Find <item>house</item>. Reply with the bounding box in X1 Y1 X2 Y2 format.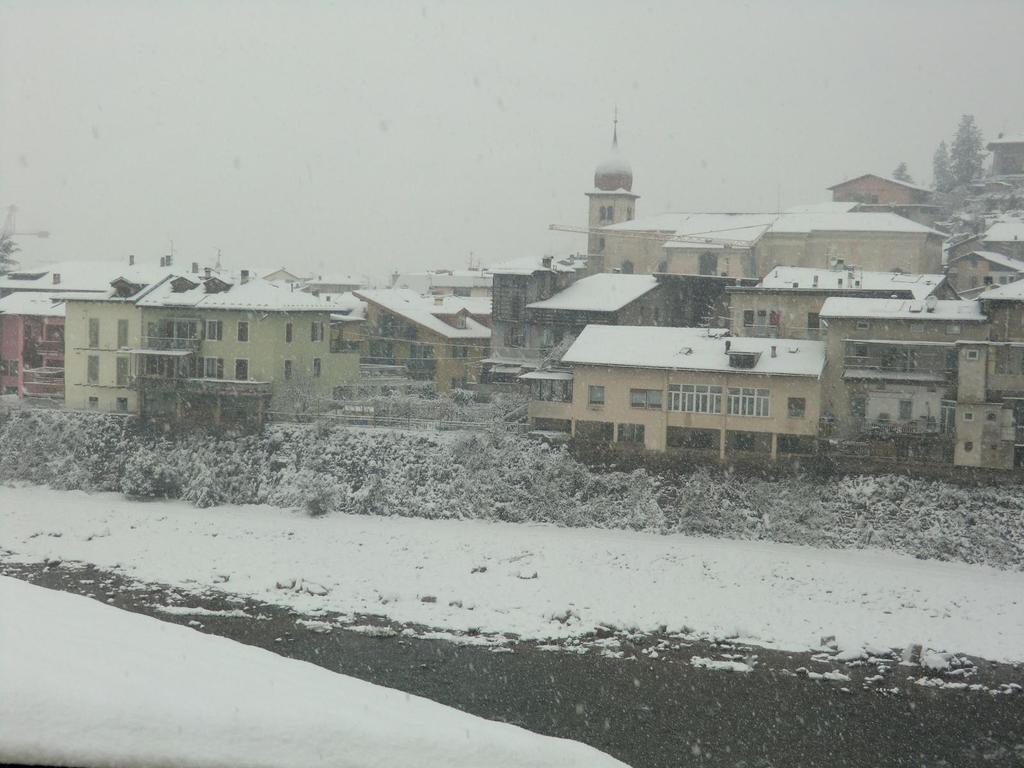
817 298 1001 445.
